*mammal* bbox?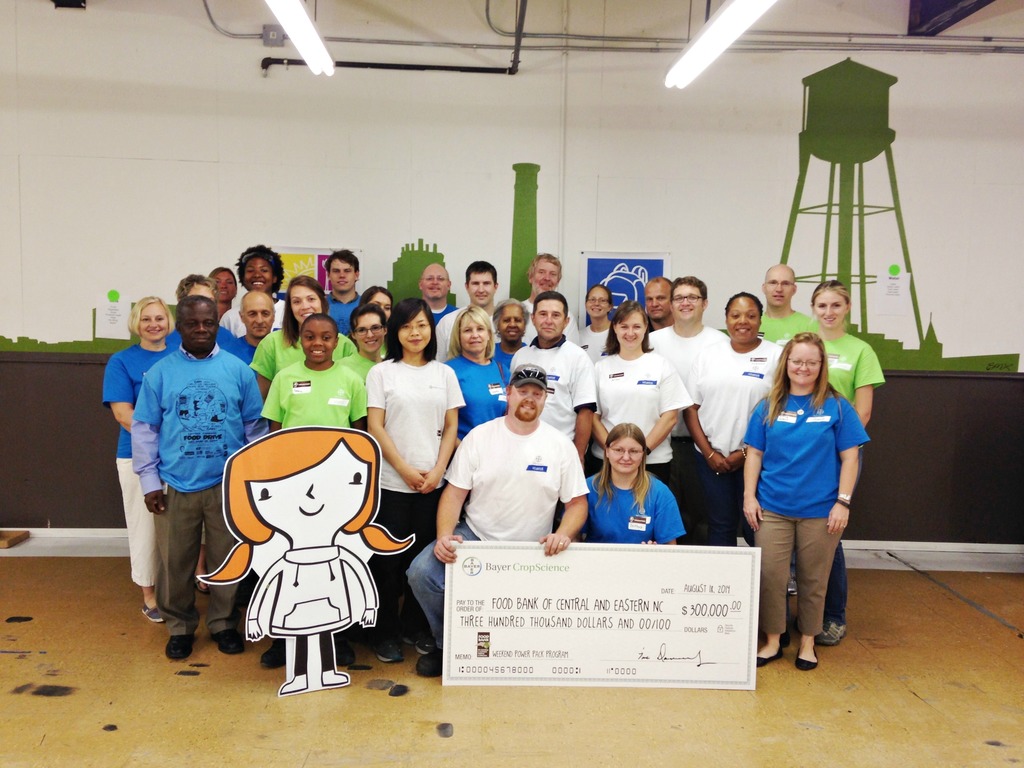
Rect(433, 260, 501, 363)
